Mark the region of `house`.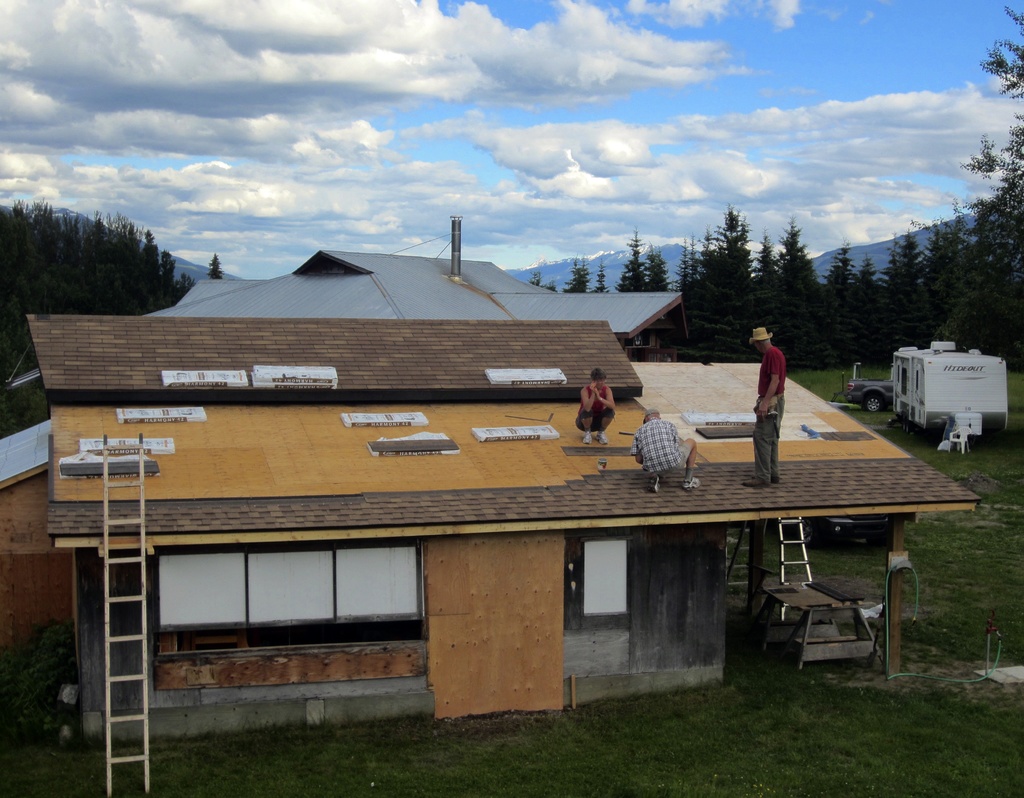
Region: [0, 414, 72, 667].
